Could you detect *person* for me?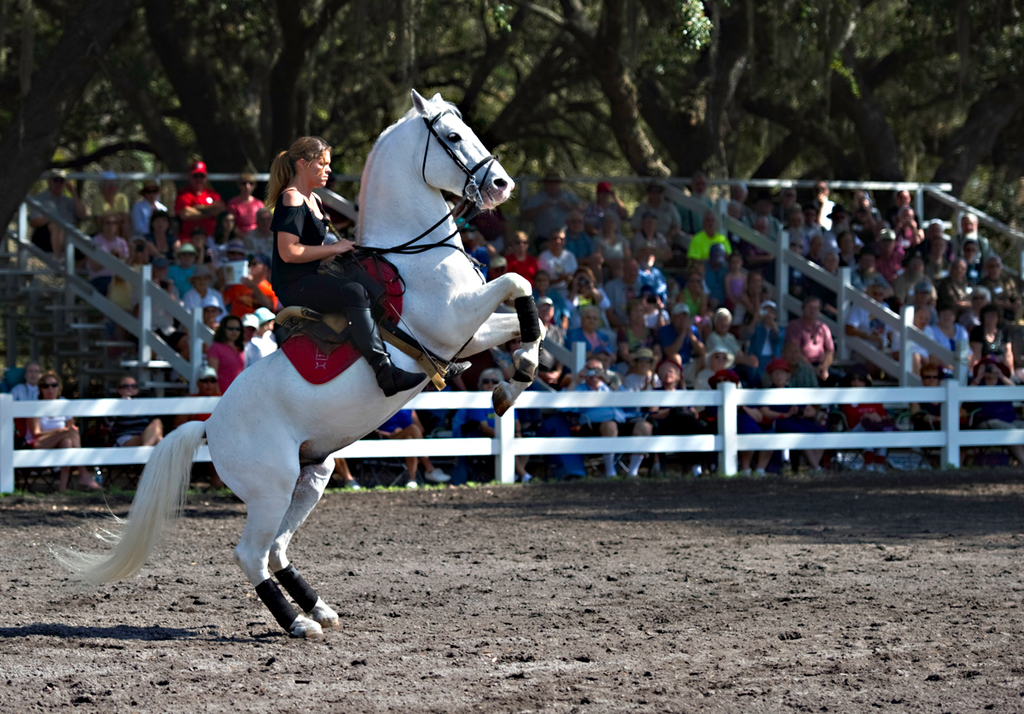
Detection result: detection(208, 314, 249, 400).
